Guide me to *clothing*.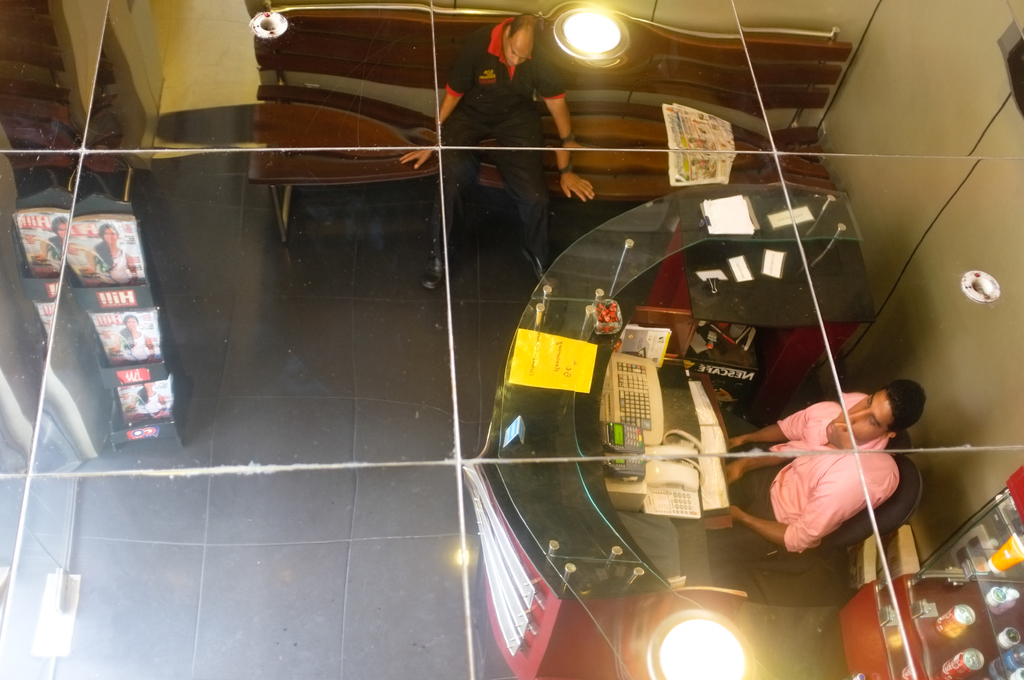
Guidance: <bbox>430, 14, 565, 263</bbox>.
